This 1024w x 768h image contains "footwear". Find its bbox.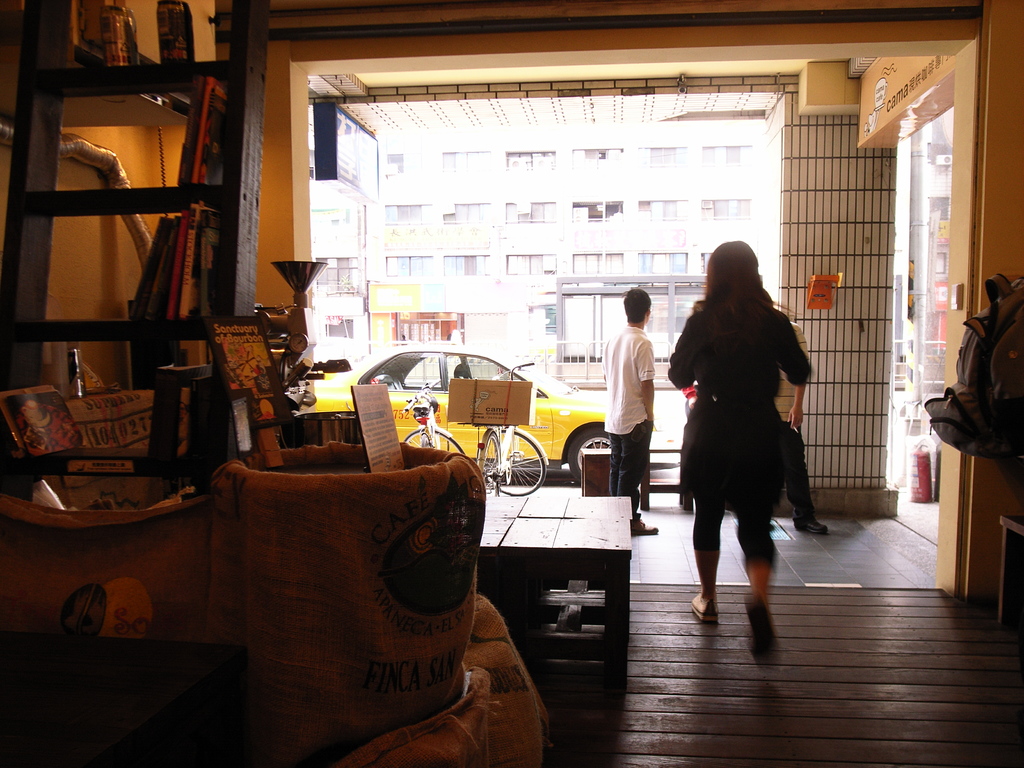
bbox=[794, 508, 831, 538].
